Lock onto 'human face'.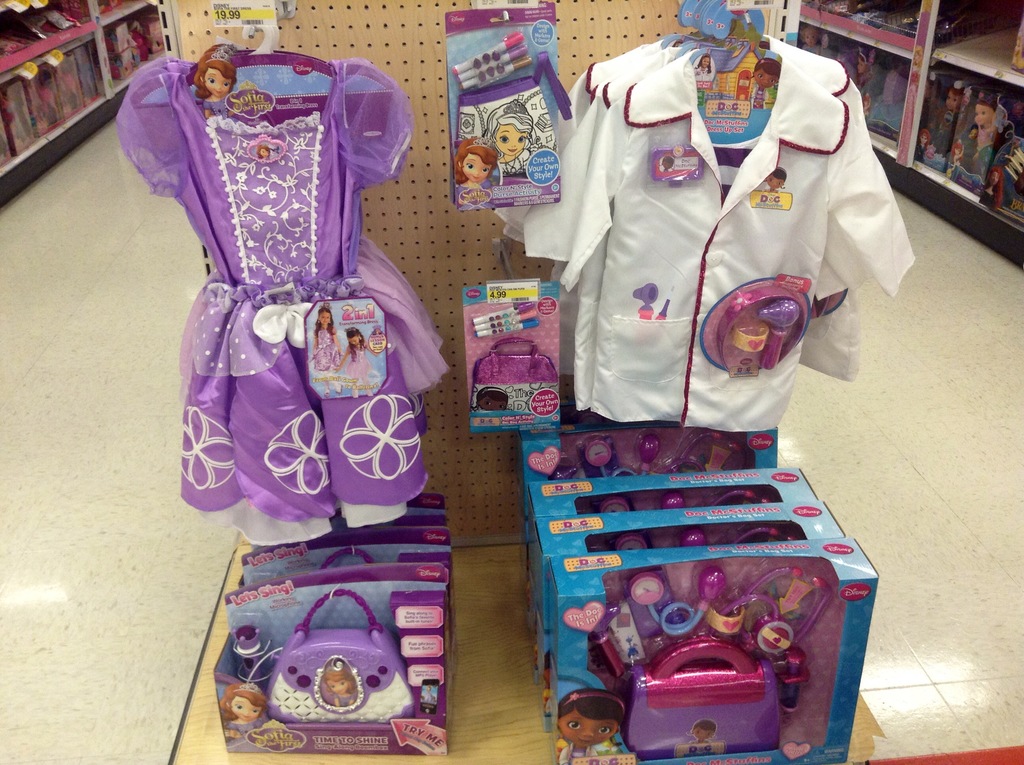
Locked: <region>460, 153, 490, 182</region>.
